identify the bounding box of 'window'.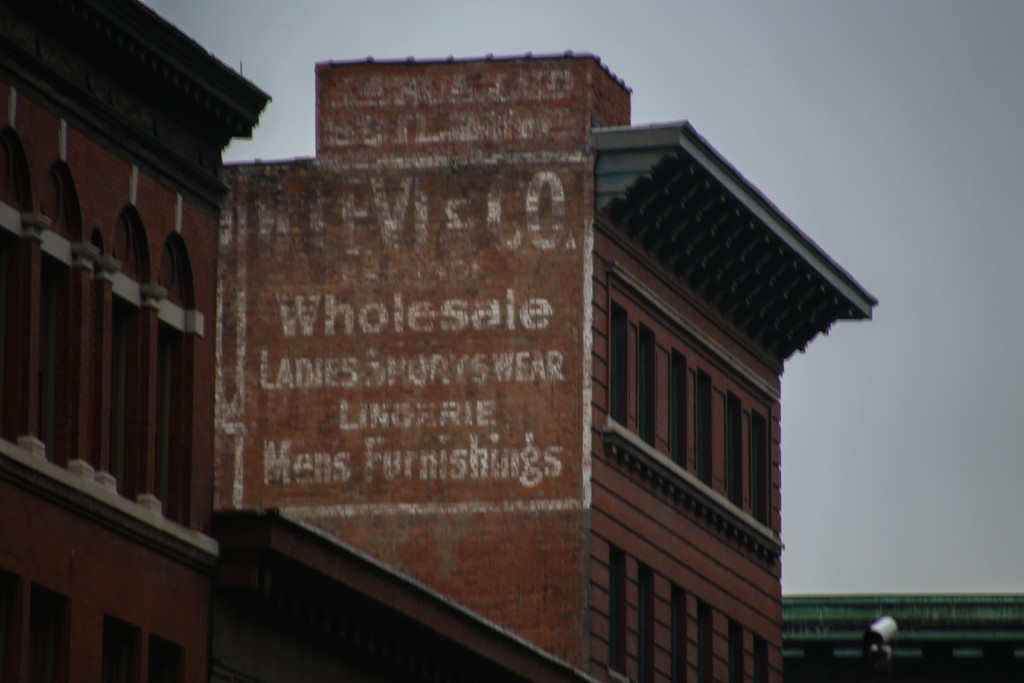
select_region(1, 565, 22, 682).
